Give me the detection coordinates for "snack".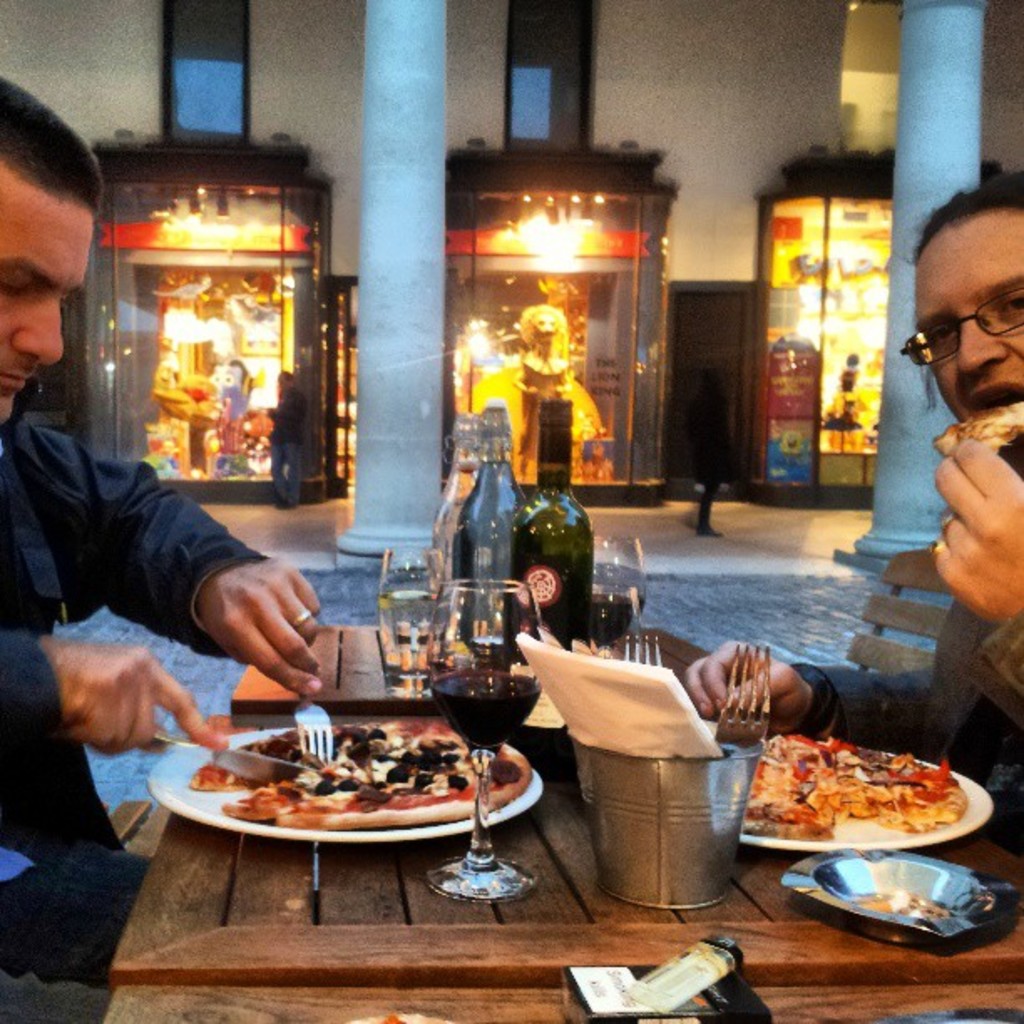
rect(191, 726, 537, 825).
